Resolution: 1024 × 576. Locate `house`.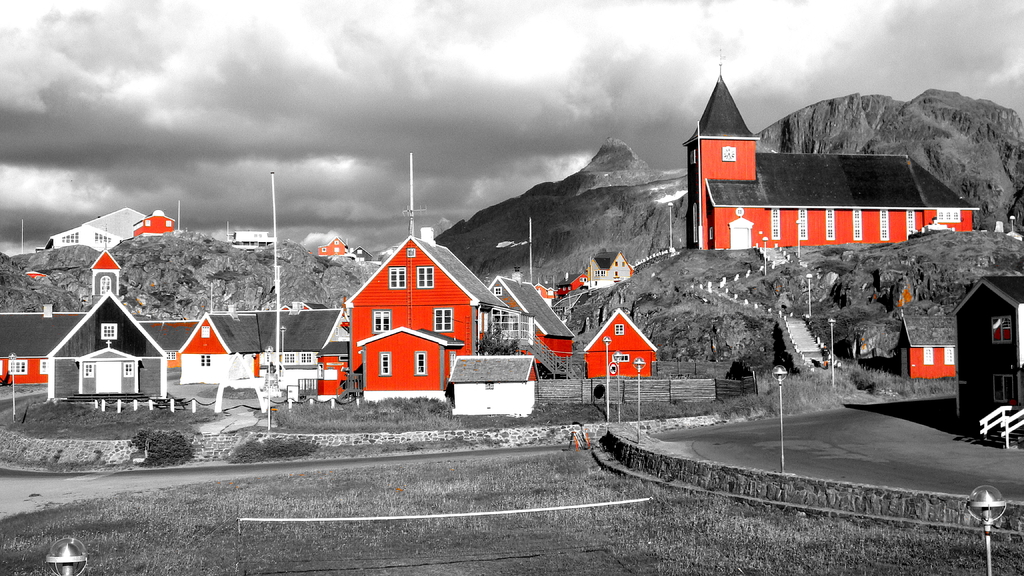
{"x1": 44, "y1": 287, "x2": 170, "y2": 412}.
